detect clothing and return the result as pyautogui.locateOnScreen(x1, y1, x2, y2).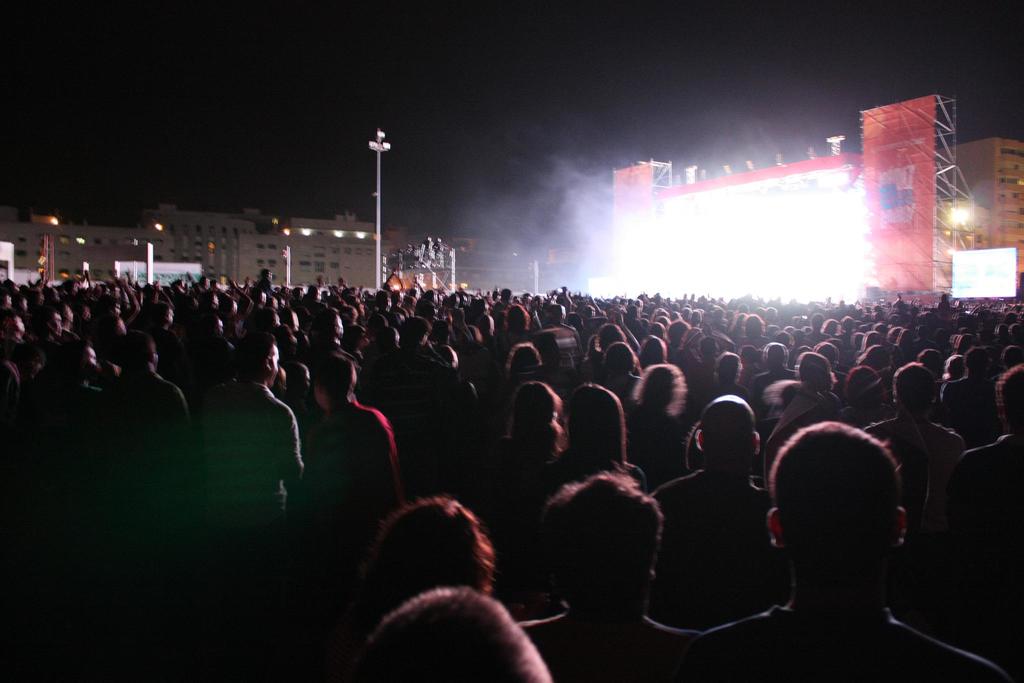
pyautogui.locateOnScreen(694, 589, 1014, 682).
